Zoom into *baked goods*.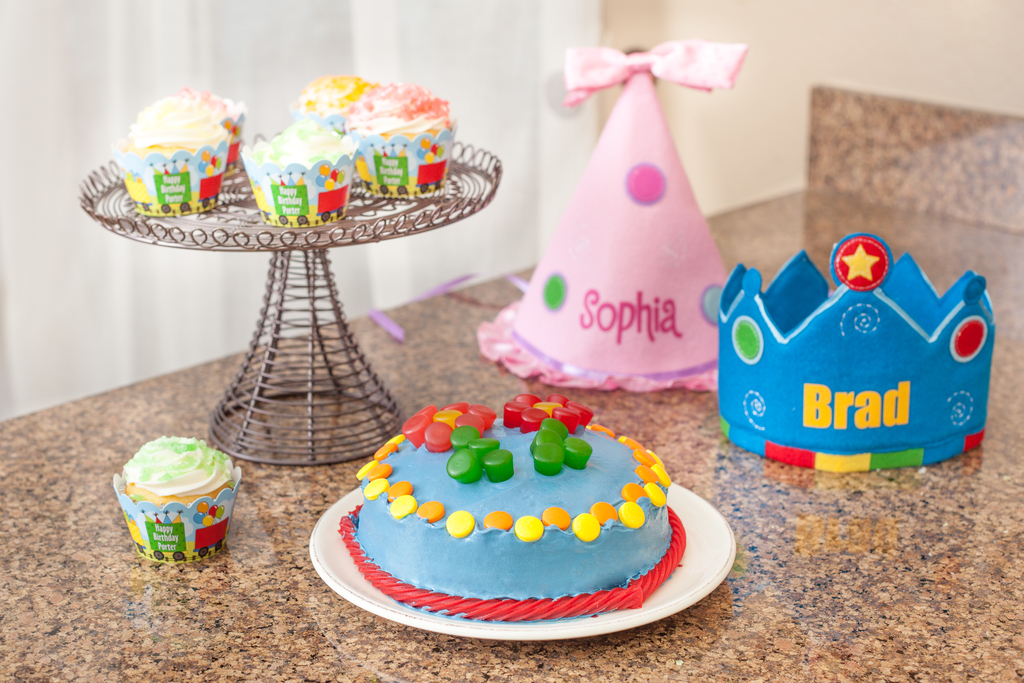
Zoom target: 339,83,460,197.
